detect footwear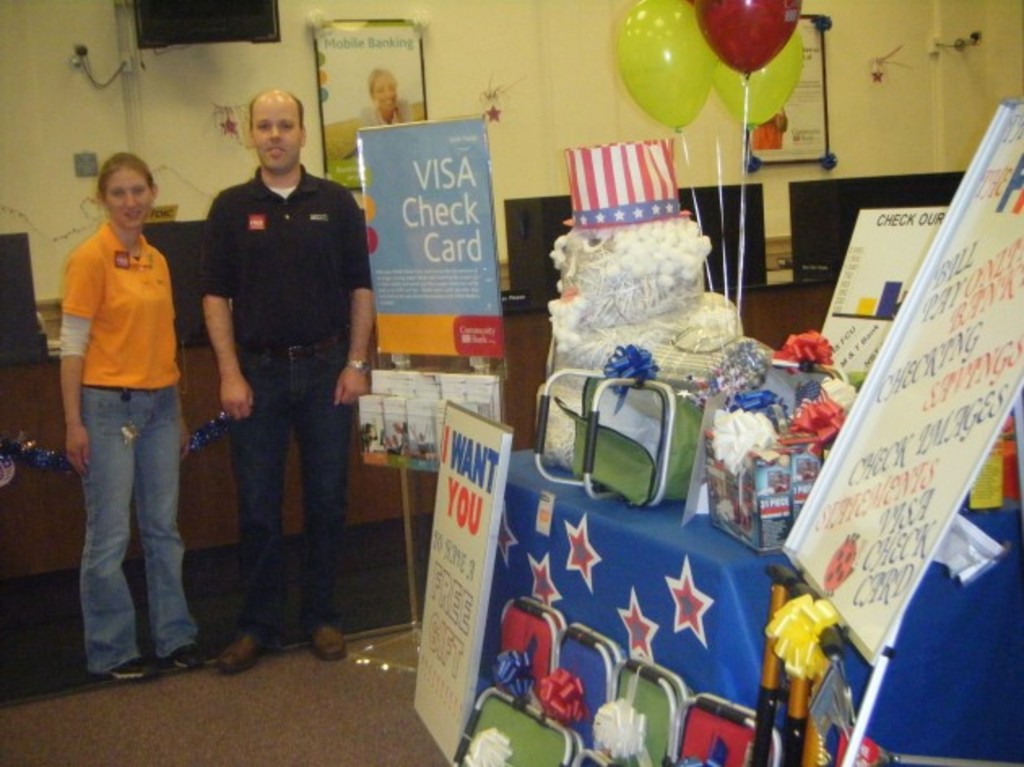
156:640:203:674
